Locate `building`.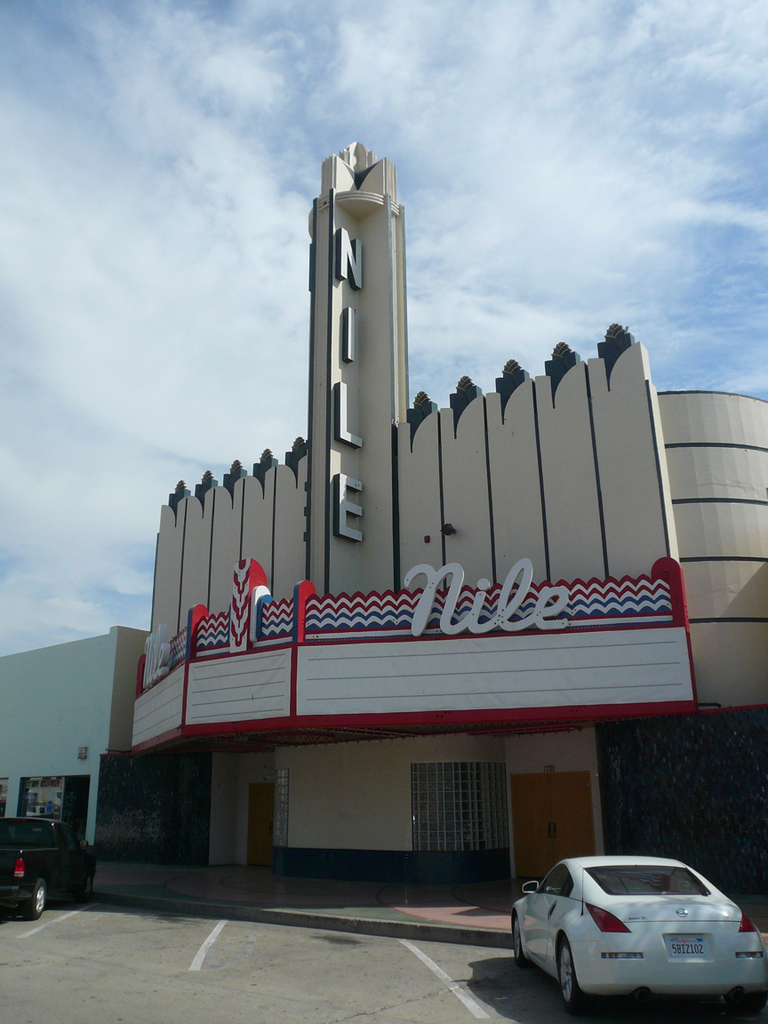
Bounding box: (4,604,132,846).
